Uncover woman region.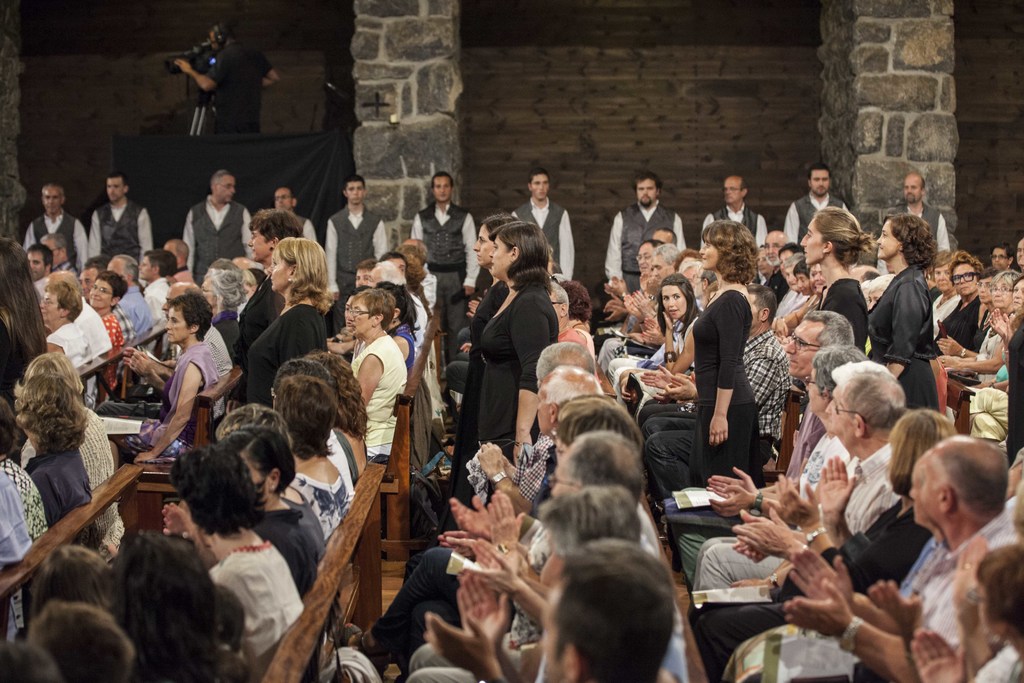
Uncovered: [477, 222, 561, 469].
